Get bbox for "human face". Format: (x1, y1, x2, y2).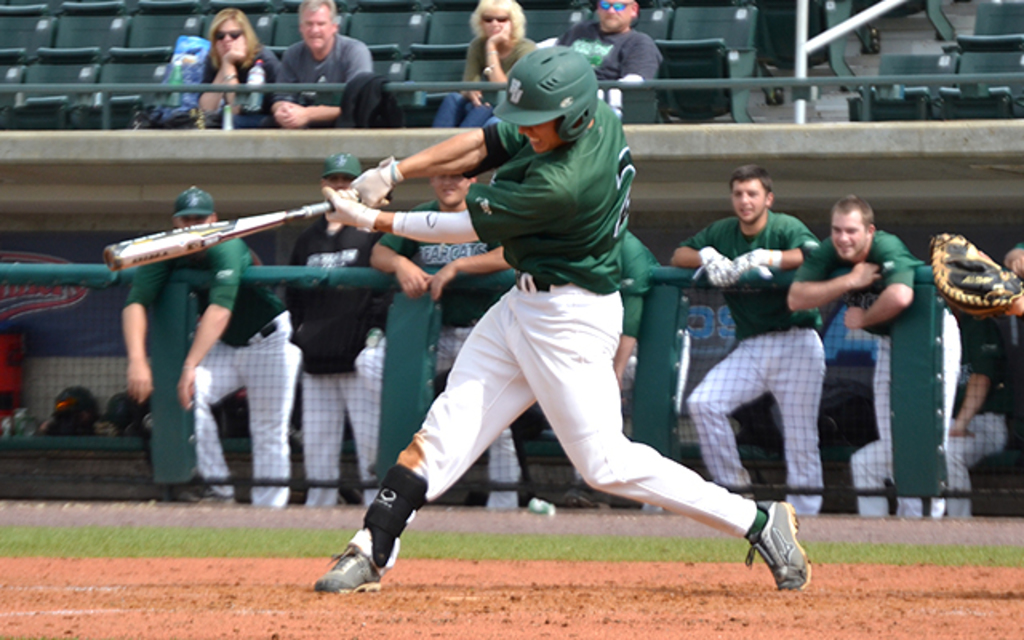
(827, 208, 866, 259).
